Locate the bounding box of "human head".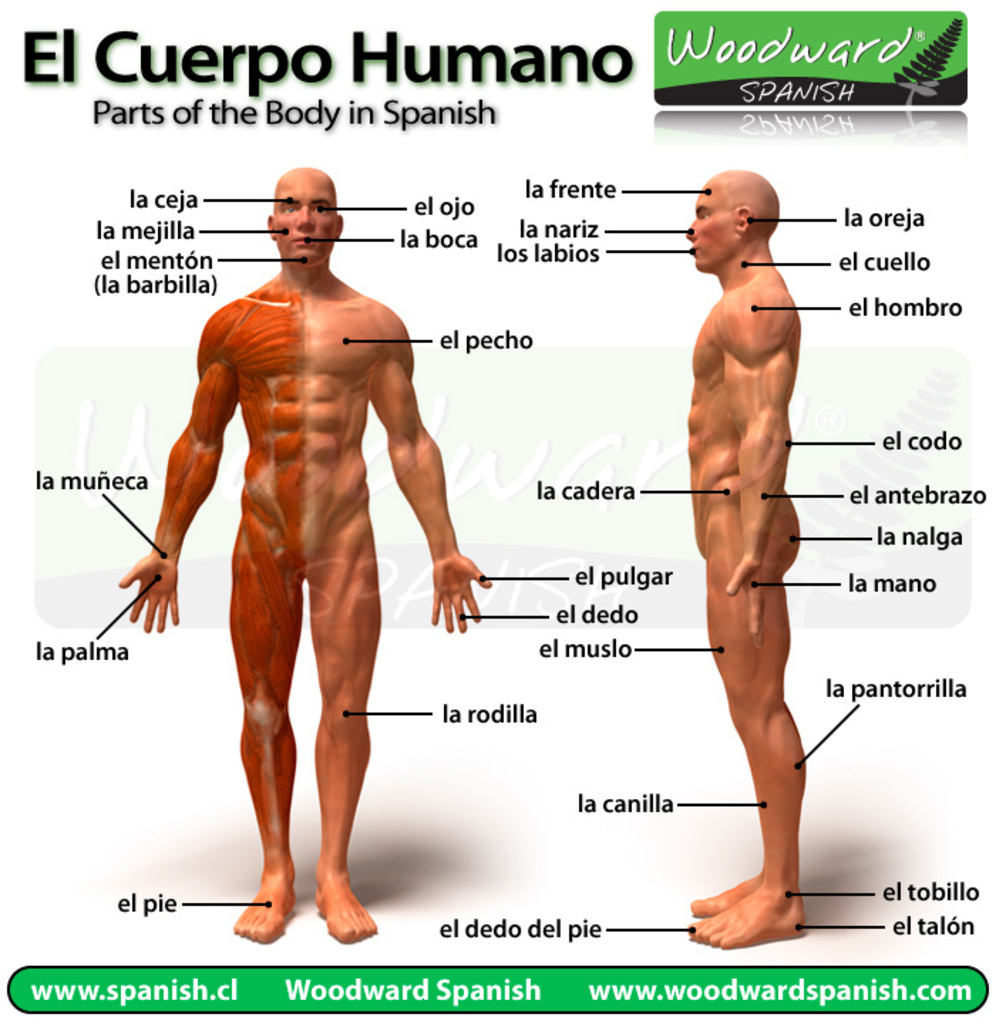
Bounding box: 682:172:777:270.
